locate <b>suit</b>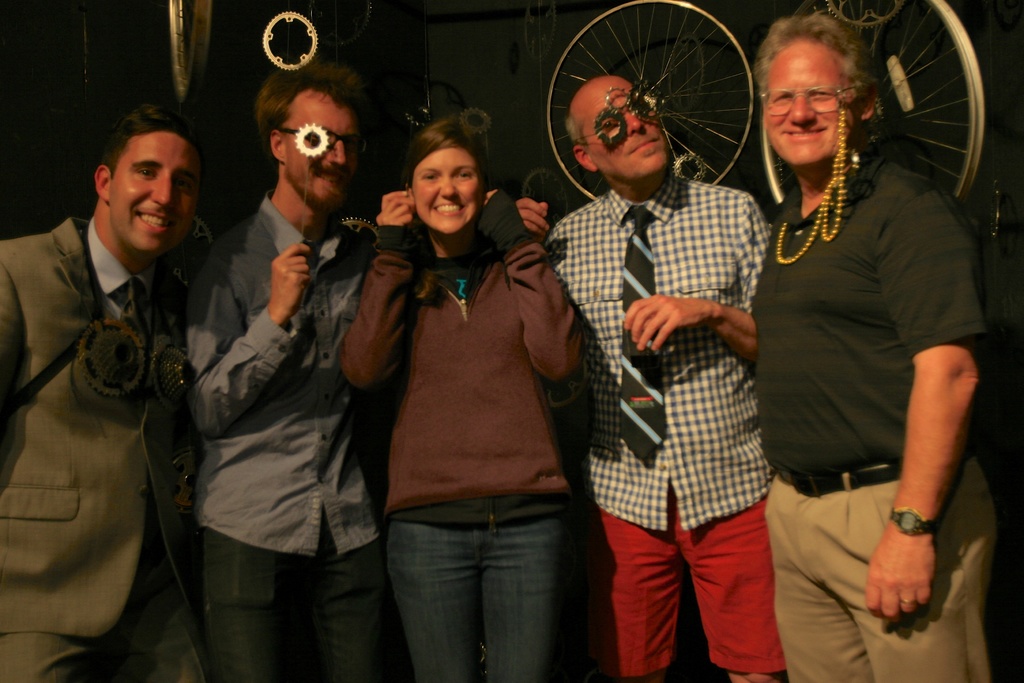
rect(0, 141, 223, 652)
